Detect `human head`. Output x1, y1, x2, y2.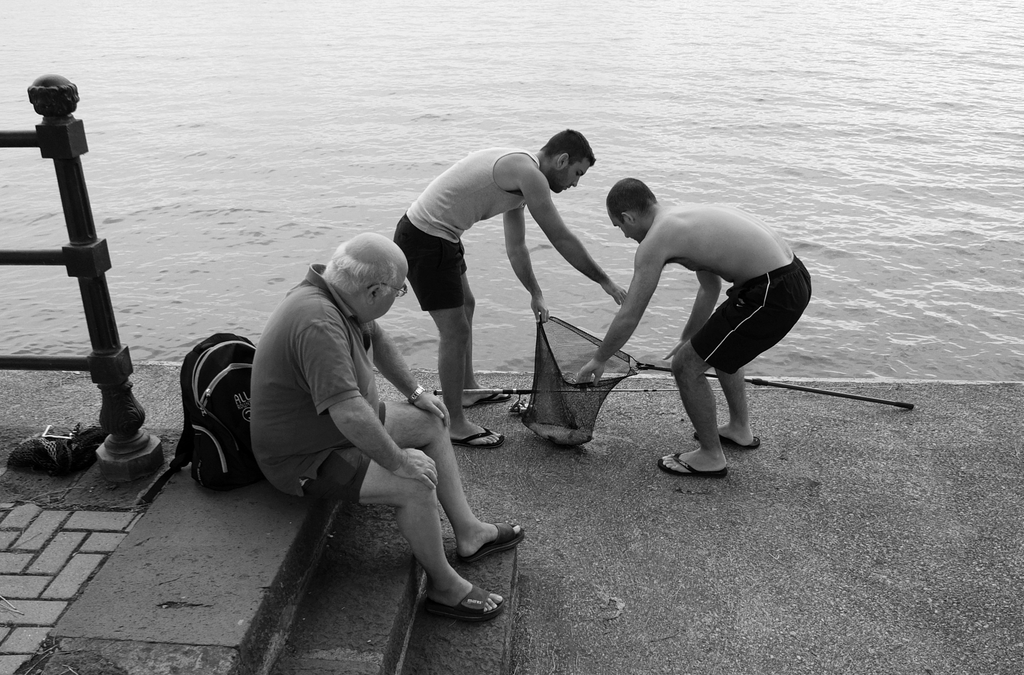
534, 124, 605, 187.
